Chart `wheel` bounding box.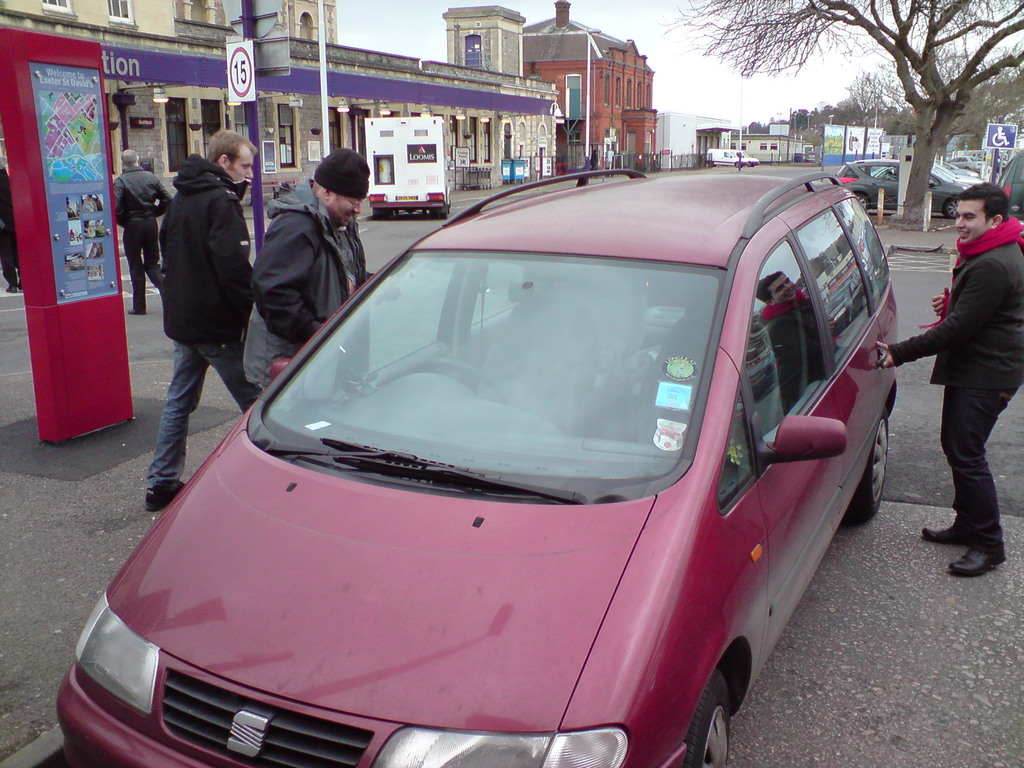
Charted: box(850, 196, 871, 208).
